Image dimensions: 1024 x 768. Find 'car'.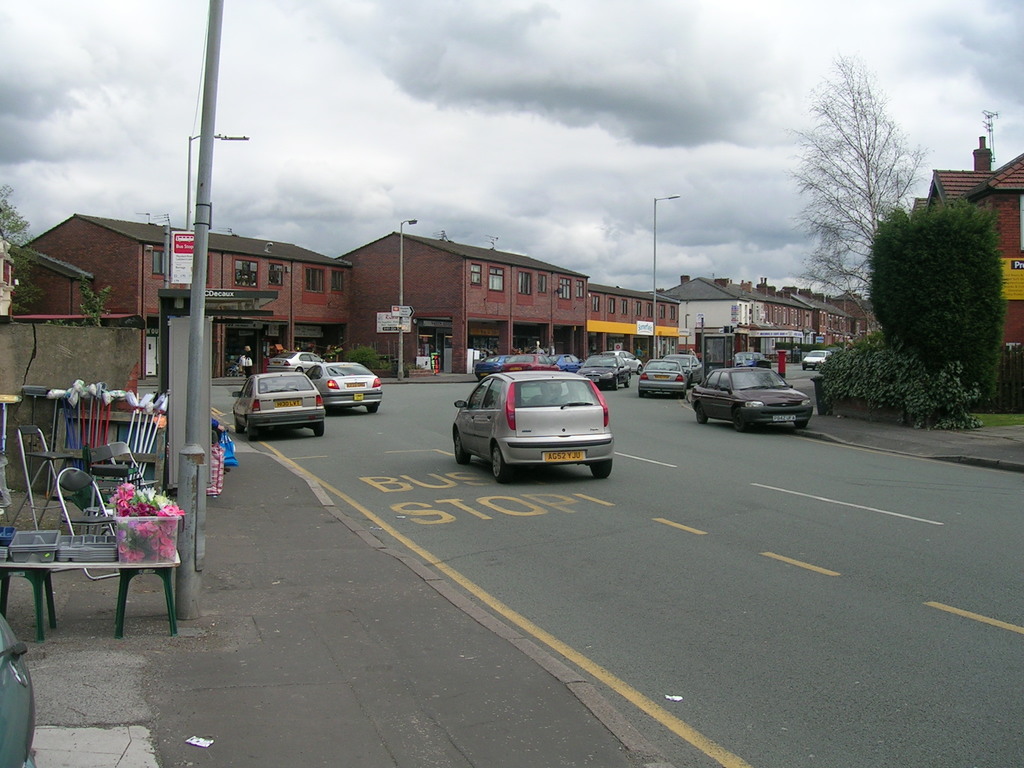
l=230, t=364, r=326, b=438.
